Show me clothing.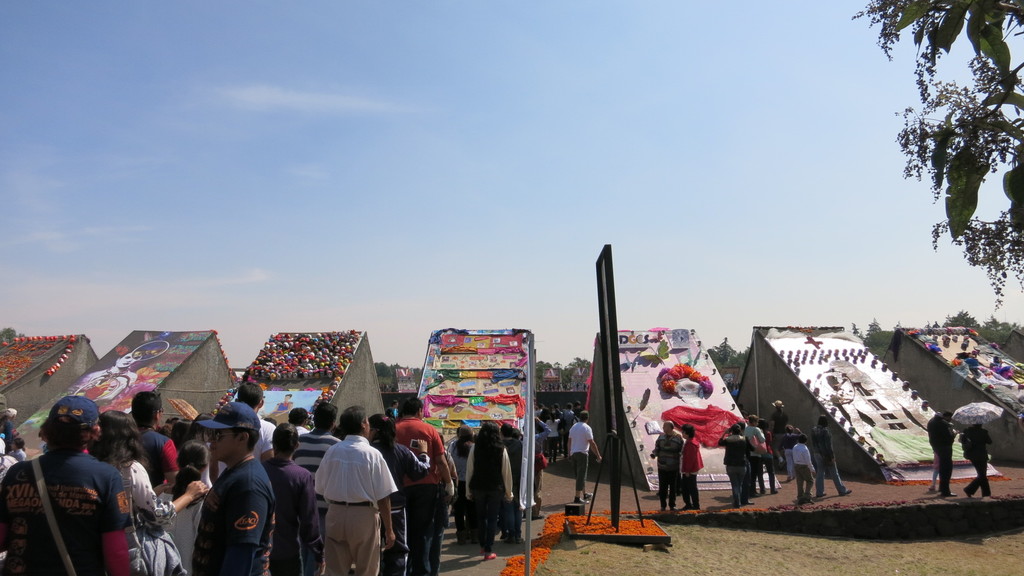
clothing is here: box=[677, 438, 703, 507].
